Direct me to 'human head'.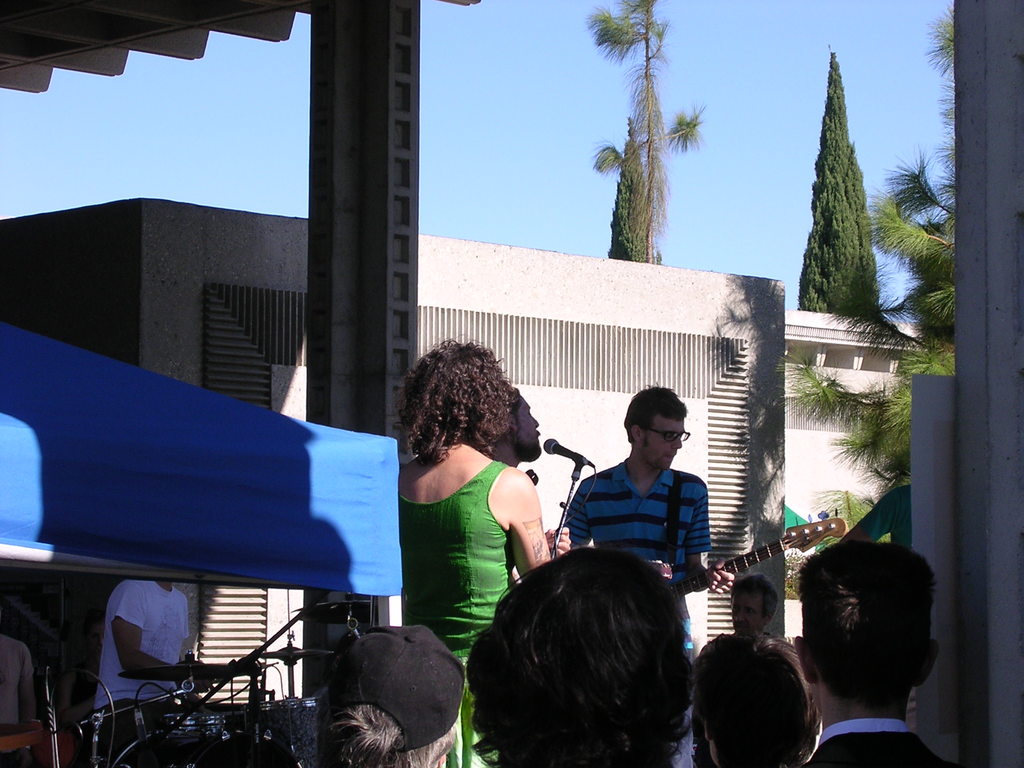
Direction: select_region(495, 394, 542, 461).
